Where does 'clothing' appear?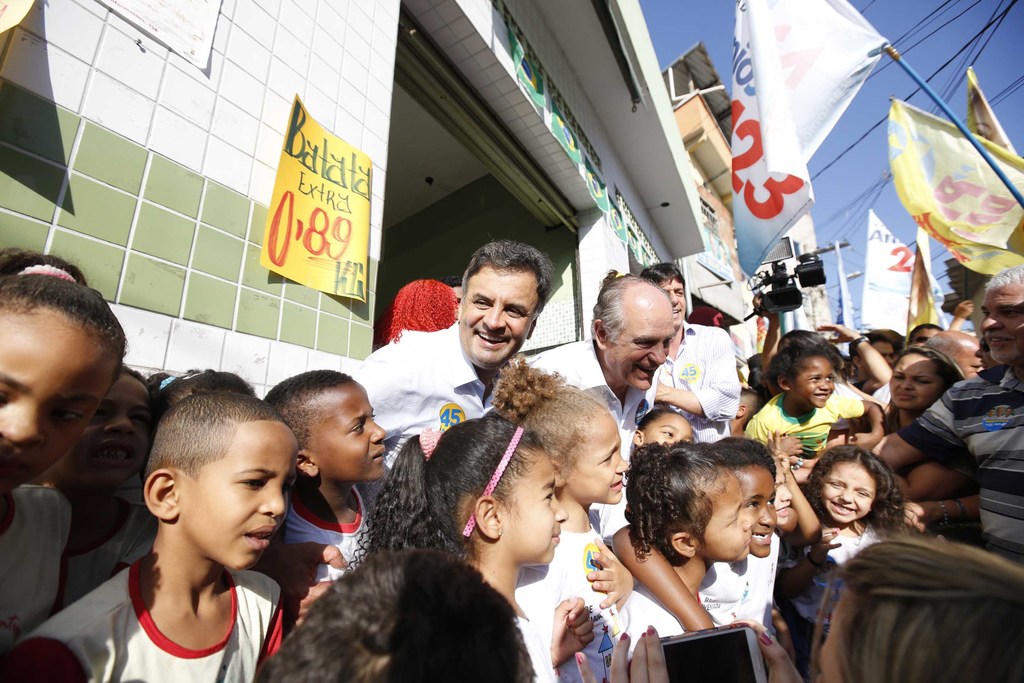
Appears at l=784, t=524, r=897, b=639.
